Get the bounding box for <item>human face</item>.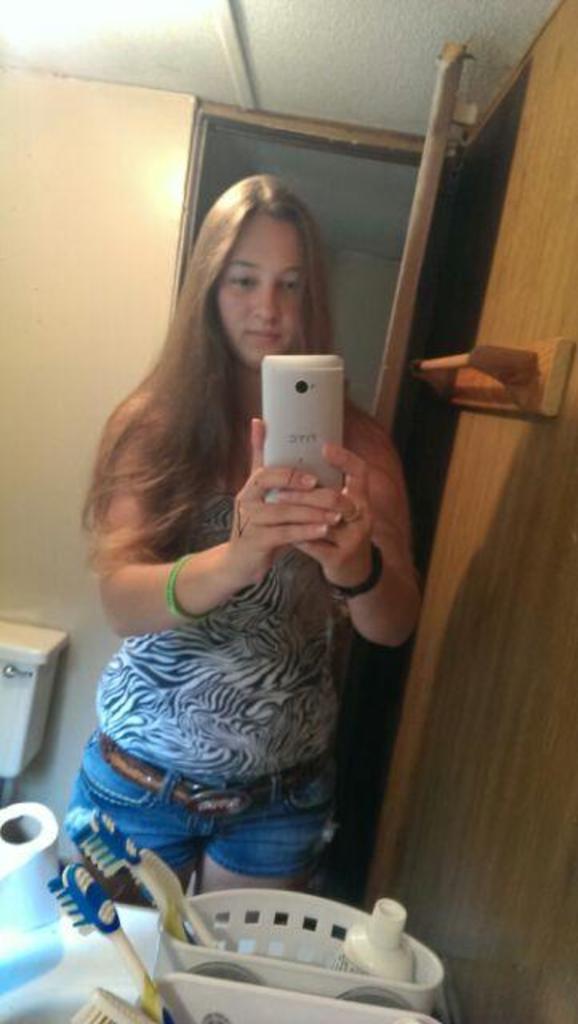
pyautogui.locateOnScreen(219, 205, 306, 363).
